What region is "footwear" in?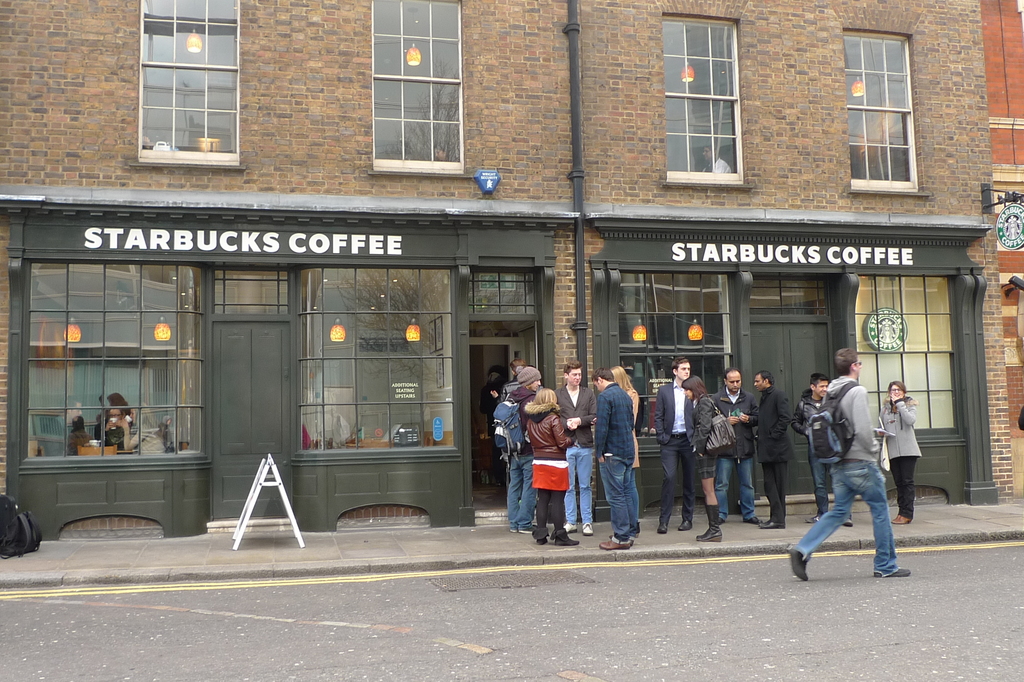
(x1=596, y1=532, x2=634, y2=551).
